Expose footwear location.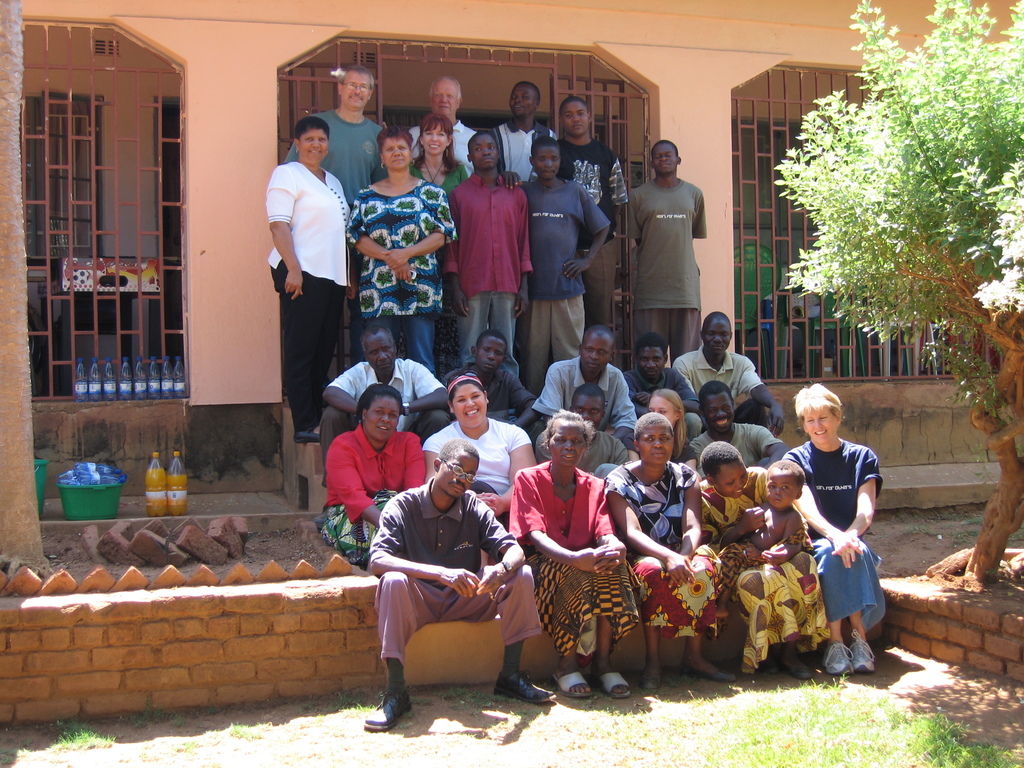
Exposed at <bbox>640, 668, 660, 691</bbox>.
